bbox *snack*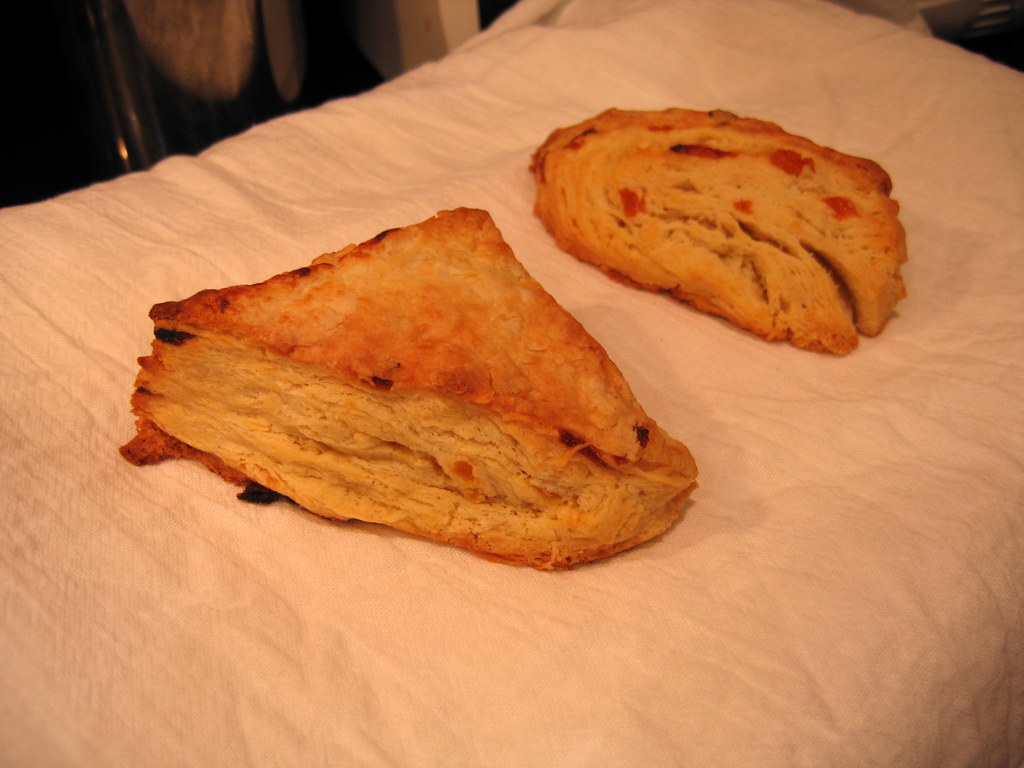
<region>124, 209, 706, 576</region>
